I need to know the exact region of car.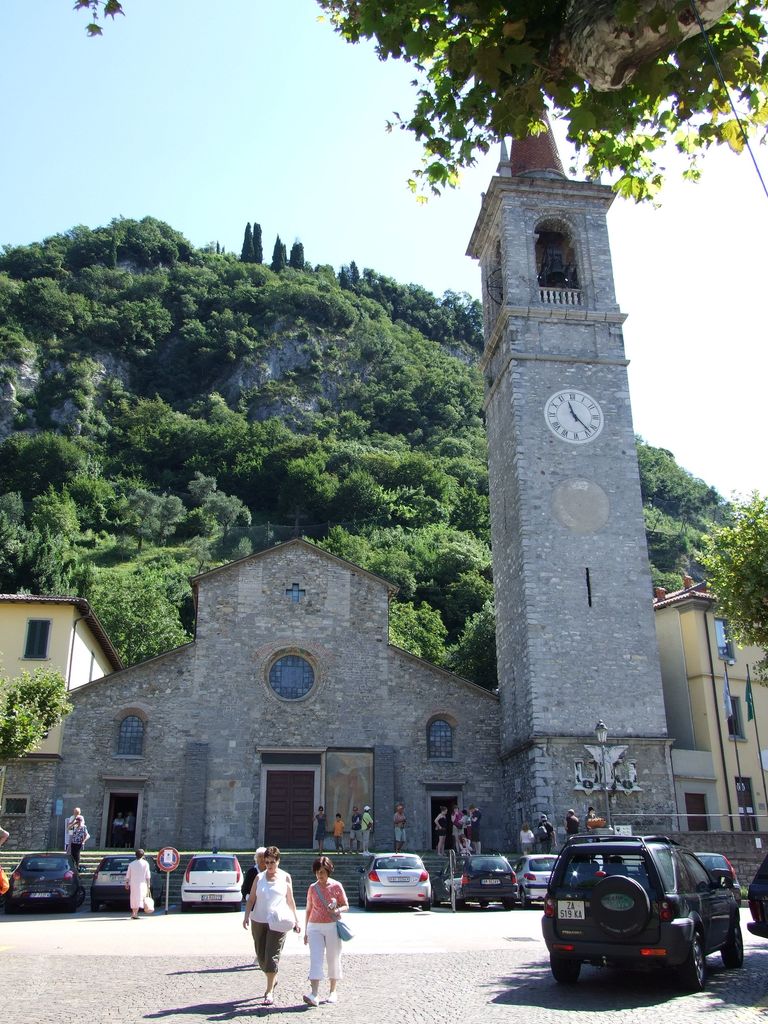
Region: 749,855,767,941.
